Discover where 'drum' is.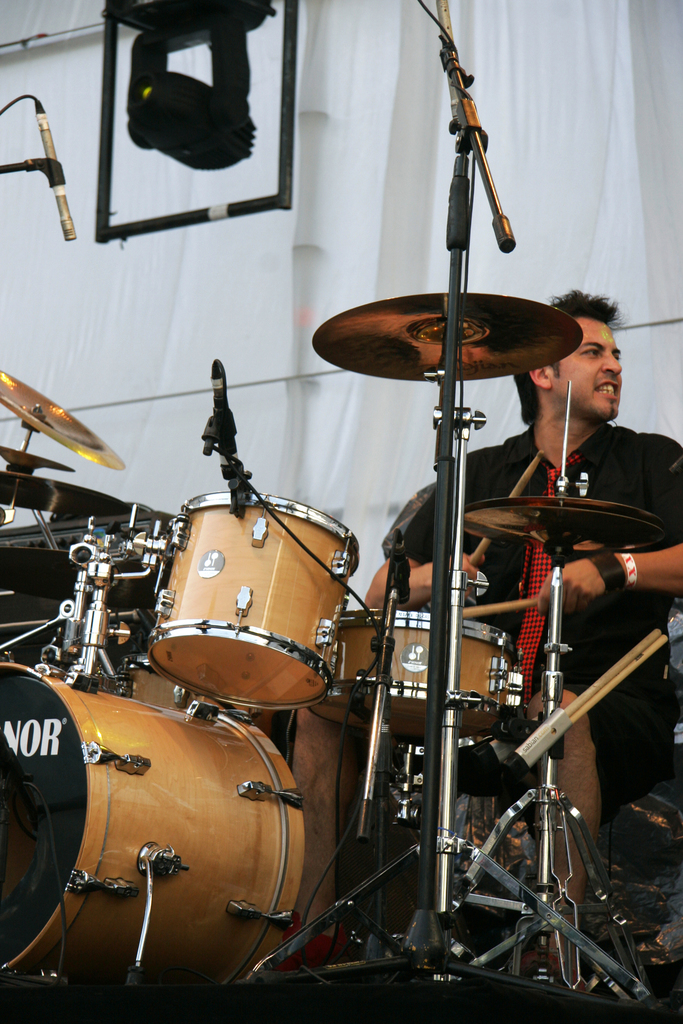
Discovered at (x1=0, y1=664, x2=305, y2=977).
